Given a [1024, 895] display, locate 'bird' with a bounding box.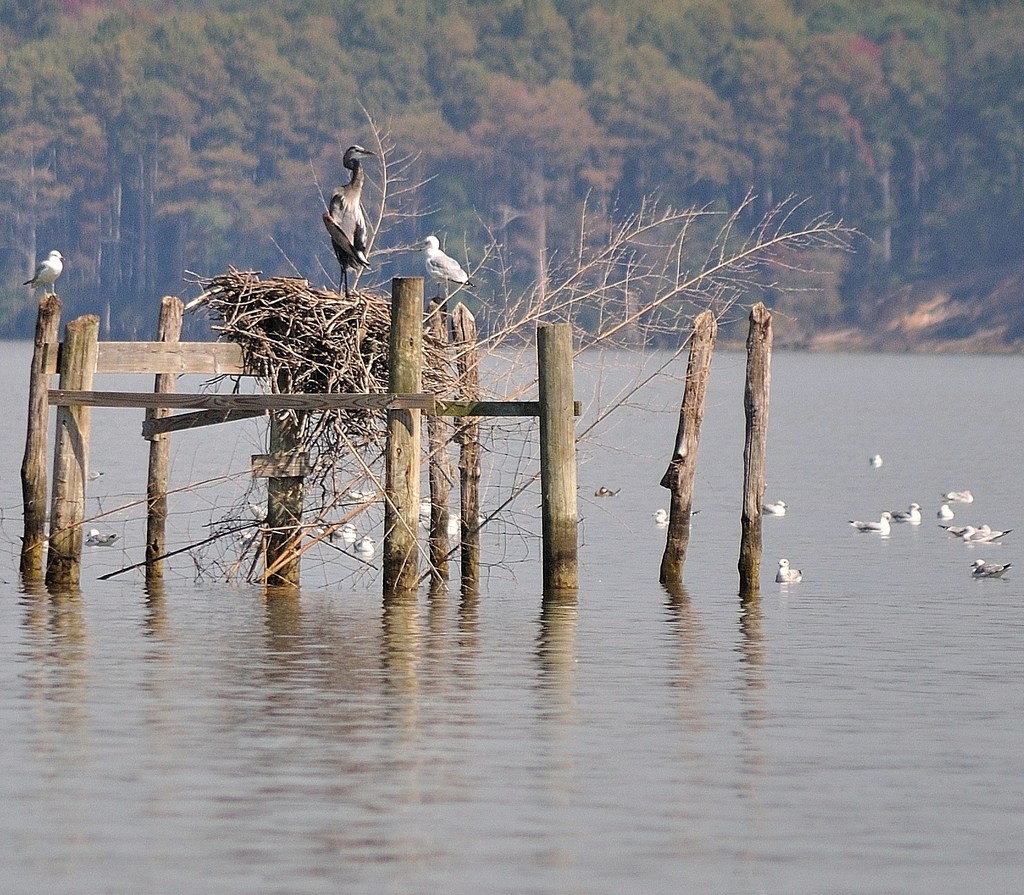
Located: <bbox>849, 512, 890, 535</bbox>.
